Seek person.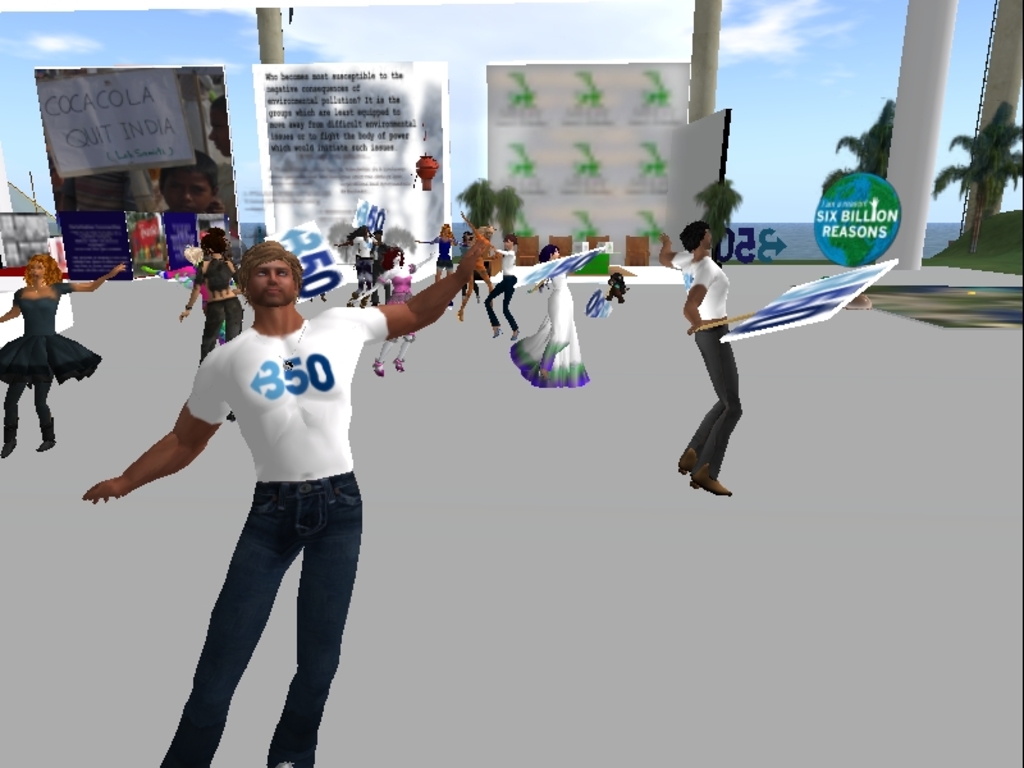
box=[0, 250, 128, 456].
